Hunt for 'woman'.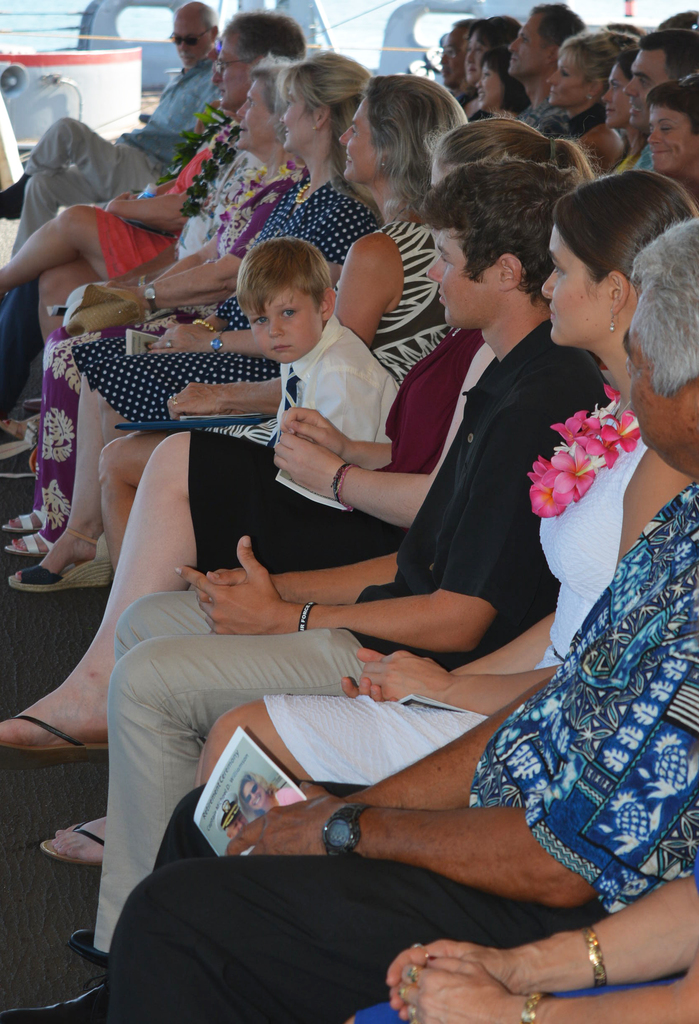
Hunted down at (644, 68, 698, 209).
